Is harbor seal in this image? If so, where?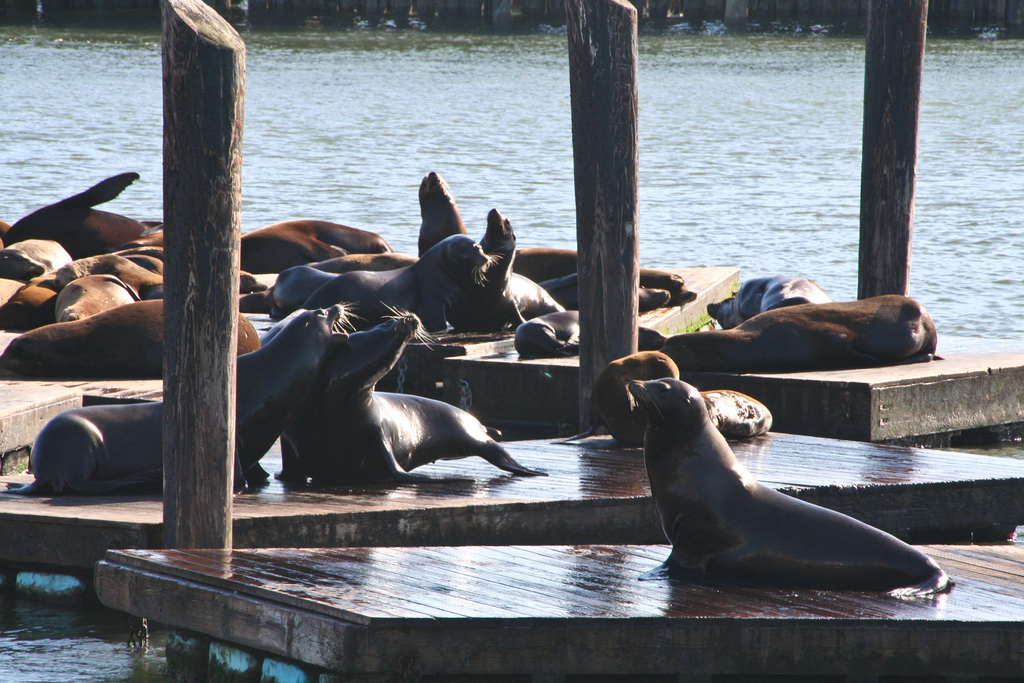
Yes, at 553 347 771 449.
